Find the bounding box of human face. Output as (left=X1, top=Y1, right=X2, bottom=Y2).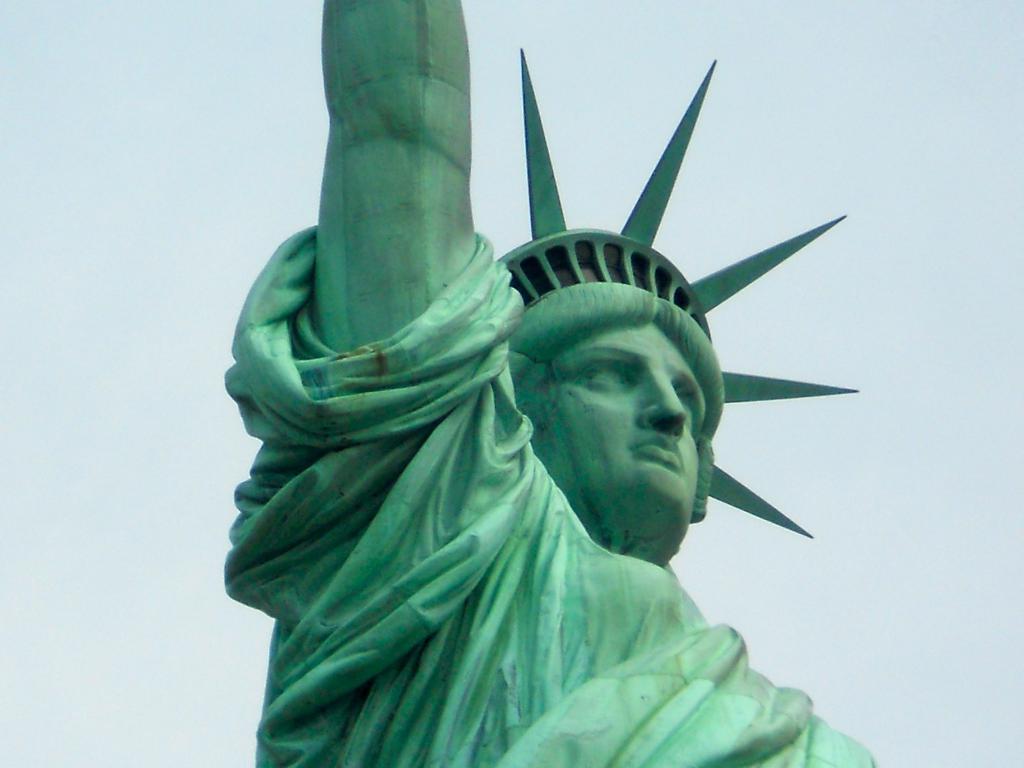
(left=544, top=328, right=700, bottom=503).
